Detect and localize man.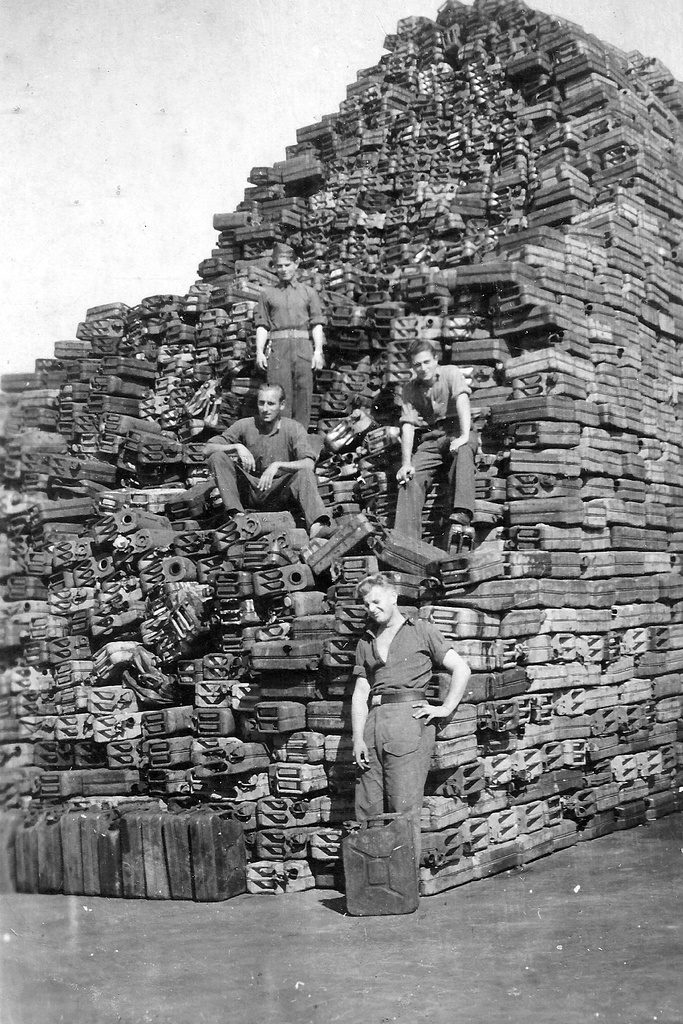
Localized at (x1=391, y1=340, x2=479, y2=547).
